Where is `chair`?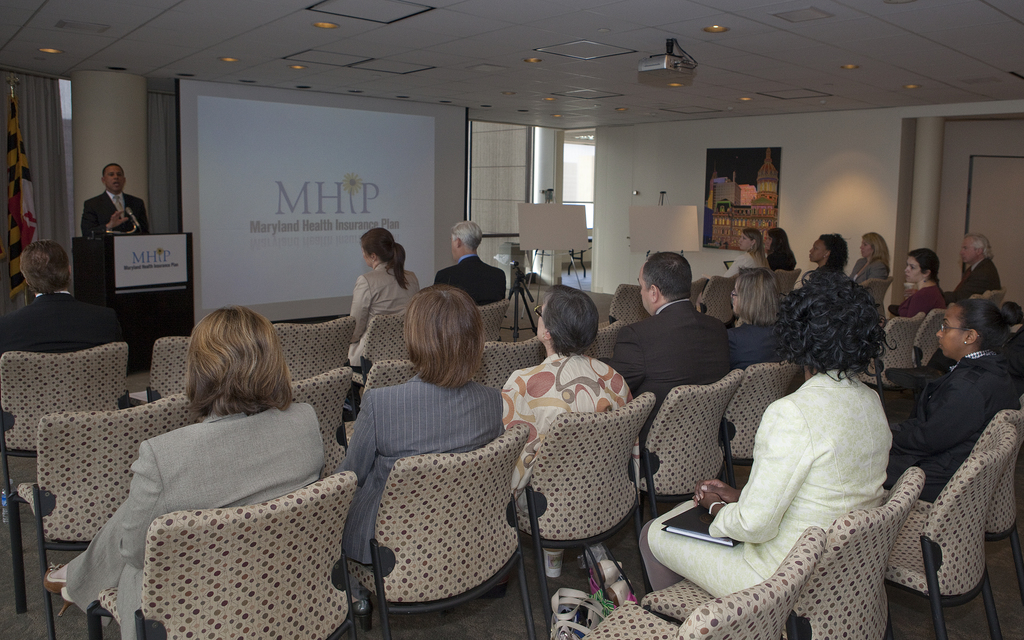
(604, 284, 653, 326).
